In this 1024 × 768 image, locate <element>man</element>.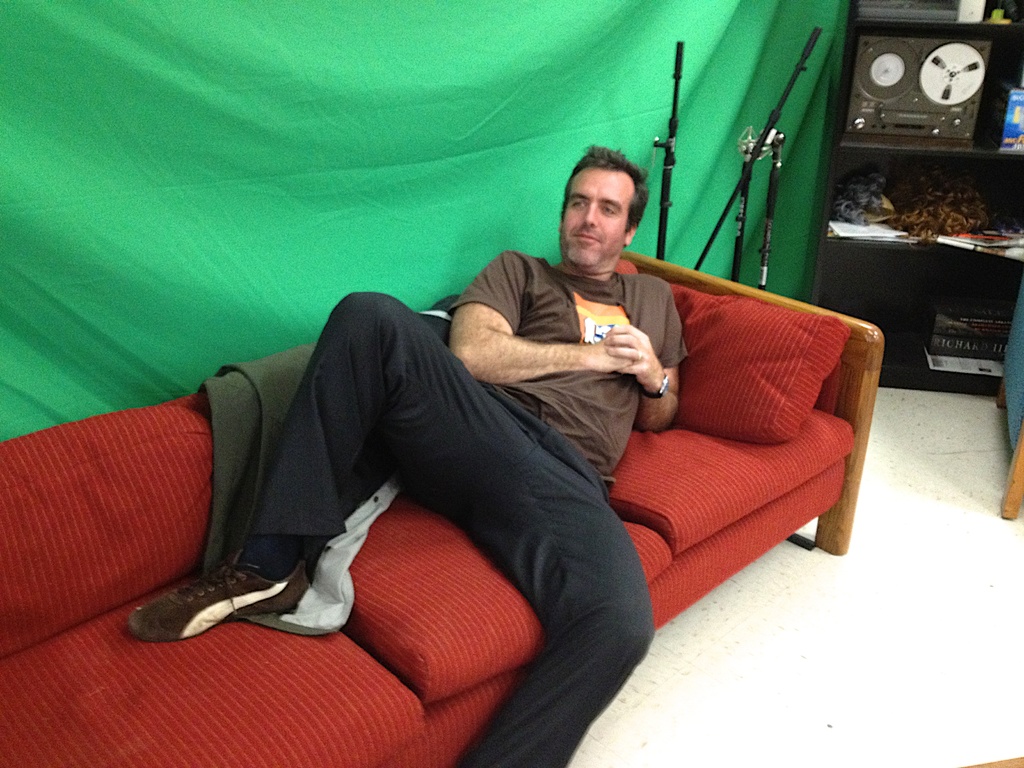
Bounding box: 129, 144, 691, 767.
